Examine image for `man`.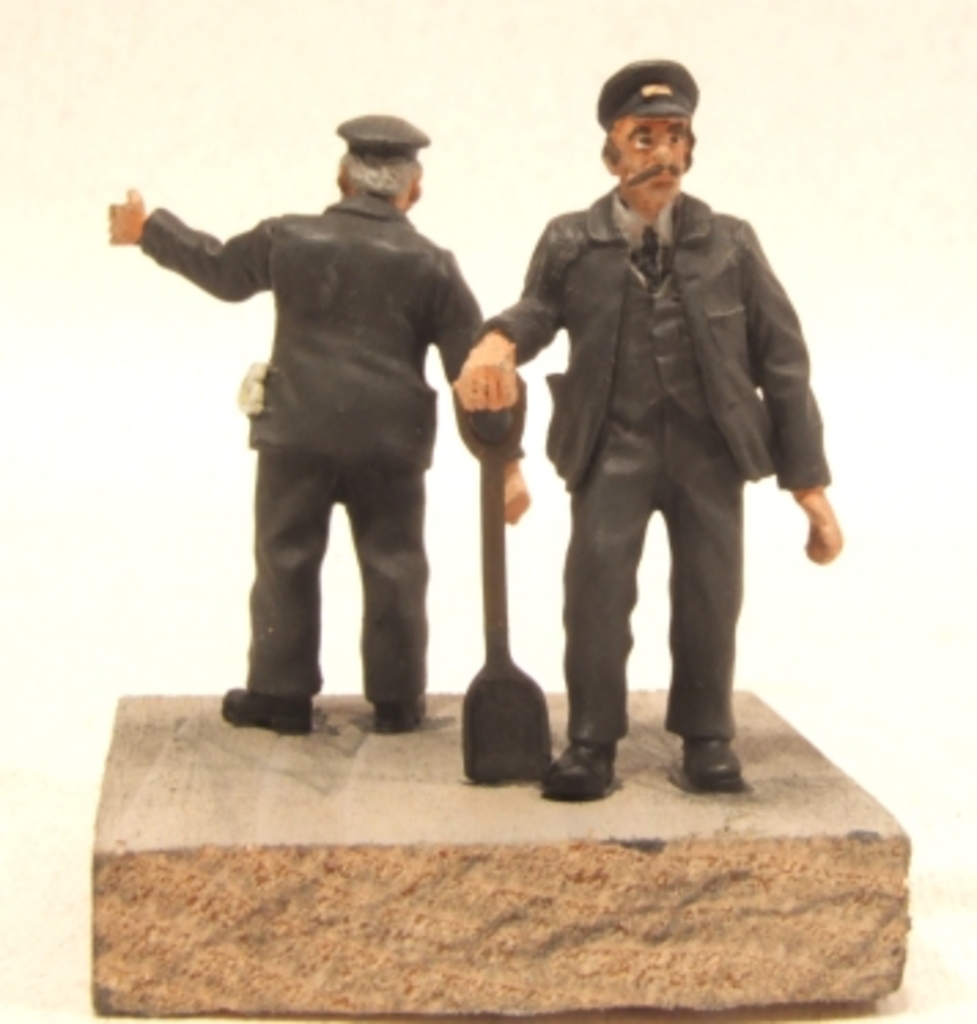
Examination result: crop(113, 115, 541, 730).
